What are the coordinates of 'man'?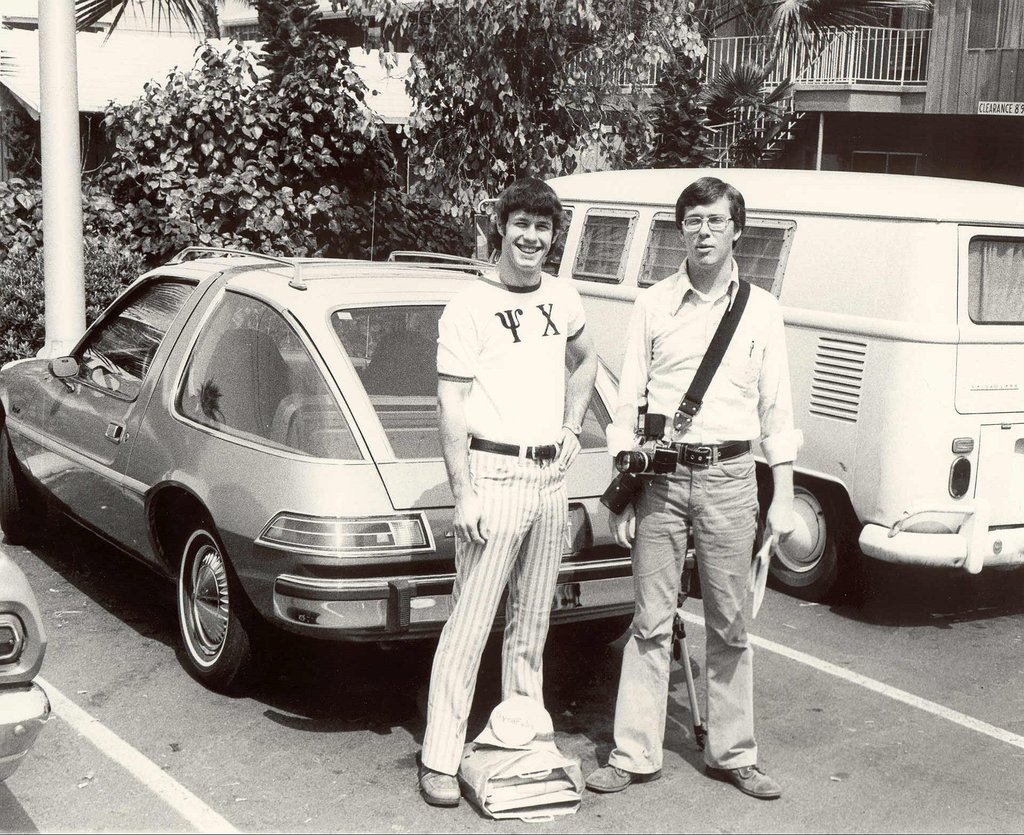
l=421, t=169, r=604, b=818.
